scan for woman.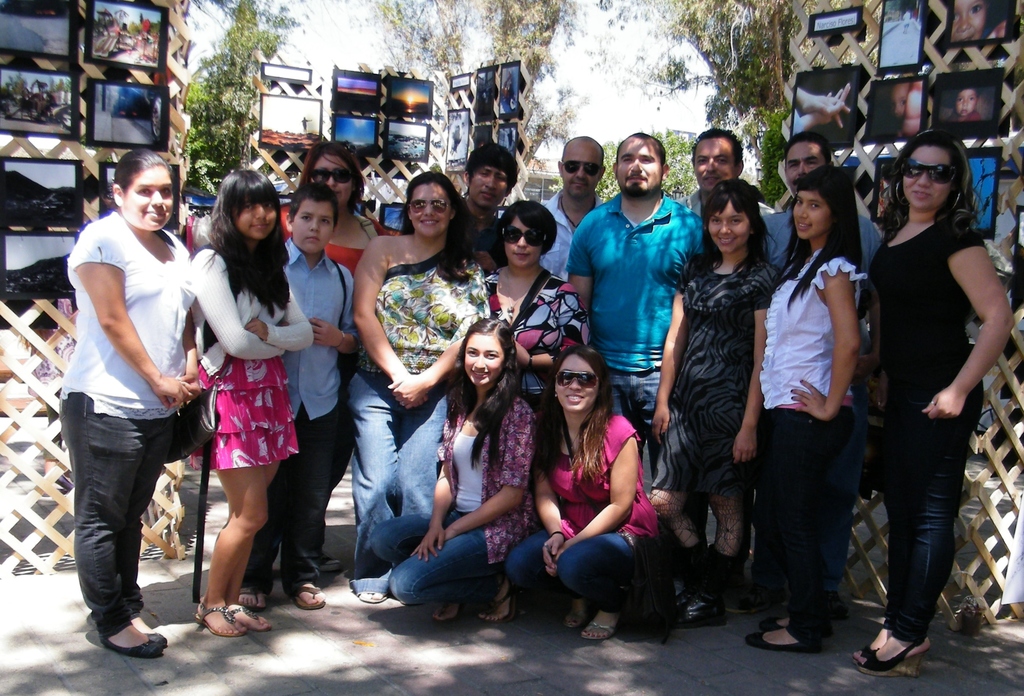
Scan result: box(349, 170, 489, 608).
